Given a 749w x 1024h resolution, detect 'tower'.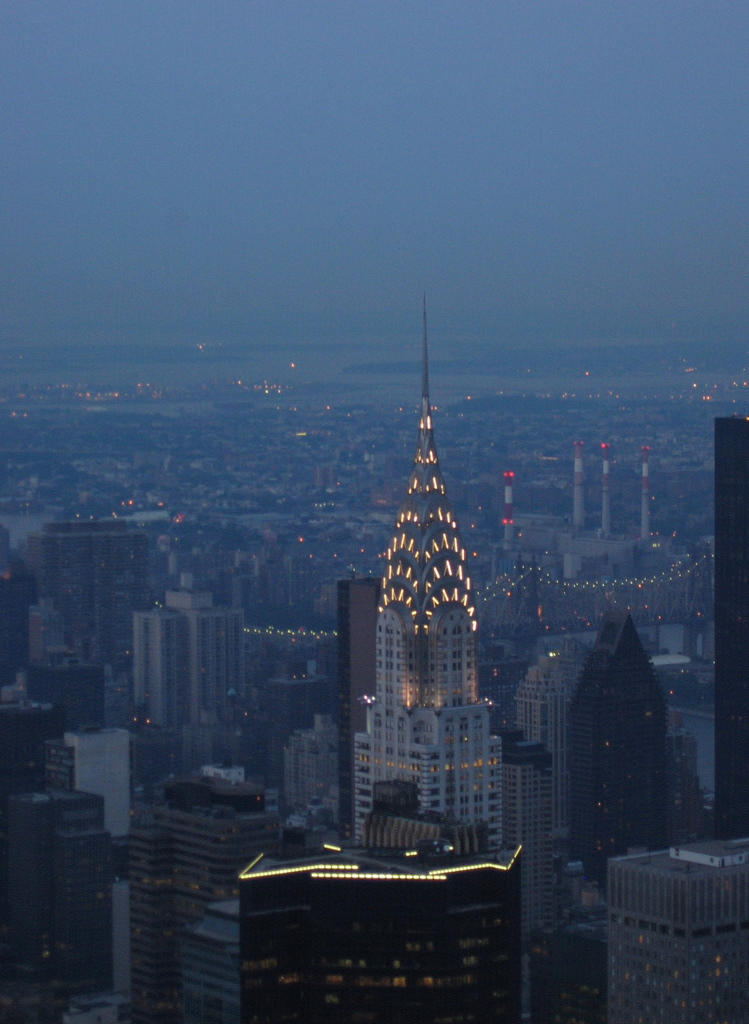
Rect(124, 776, 267, 1023).
